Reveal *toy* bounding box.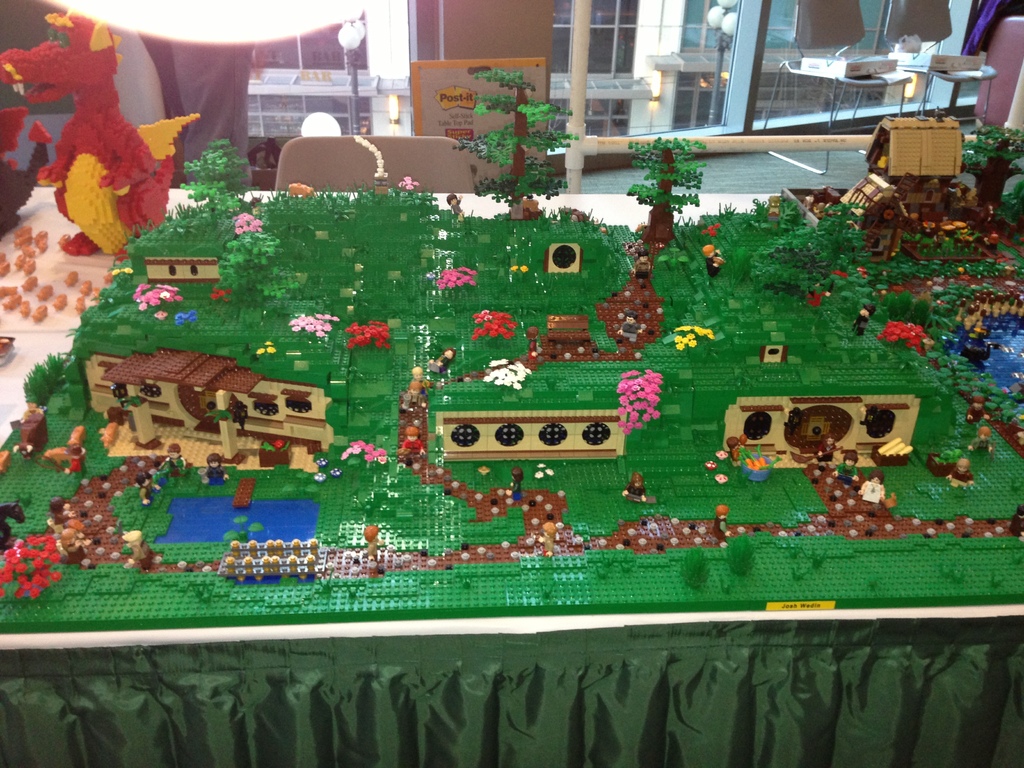
Revealed: {"left": 854, "top": 305, "right": 878, "bottom": 338}.
